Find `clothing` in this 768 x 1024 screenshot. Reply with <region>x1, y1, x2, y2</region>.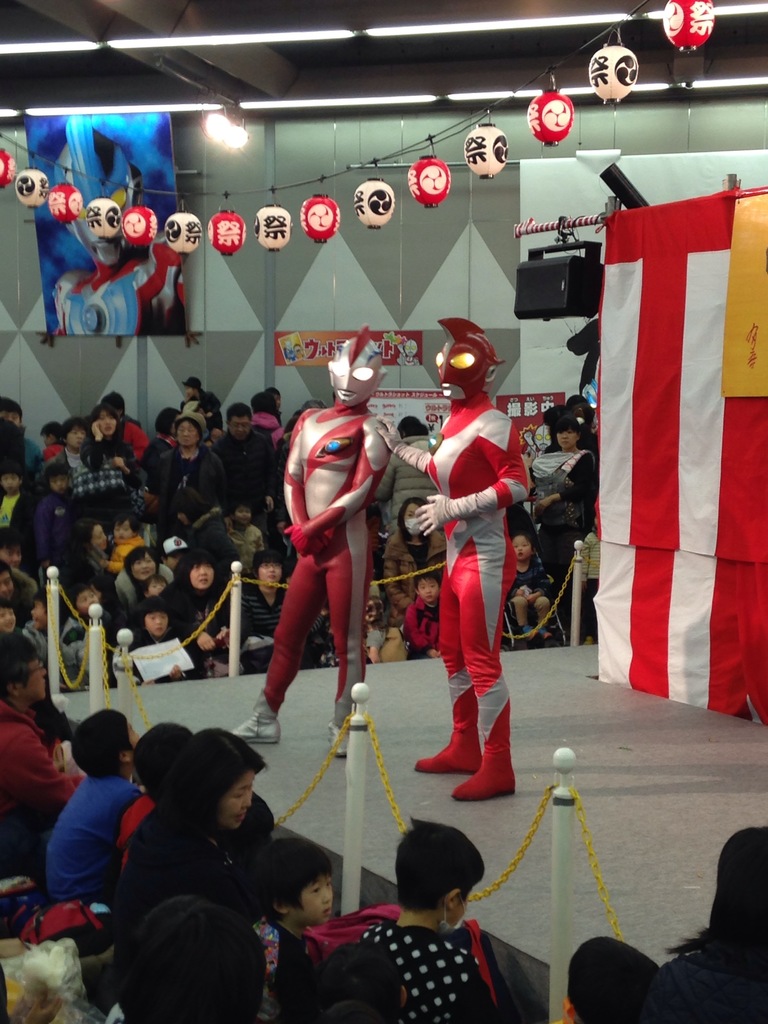
<region>364, 913, 540, 1023</region>.
